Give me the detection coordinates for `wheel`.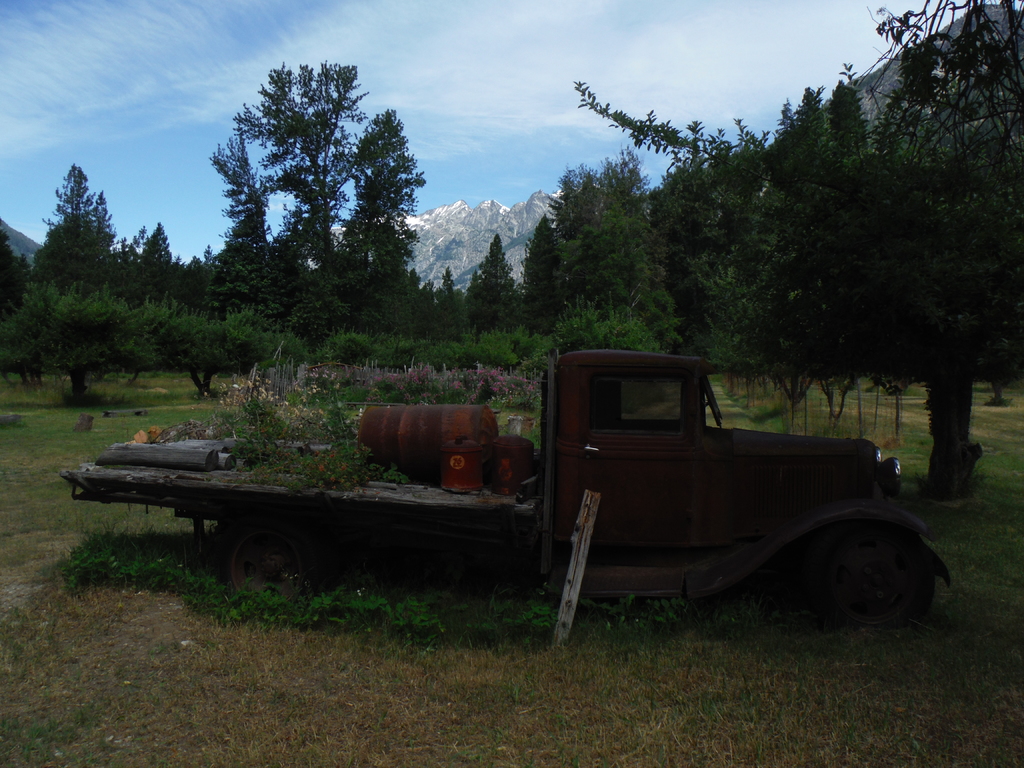
<box>801,511,938,623</box>.
